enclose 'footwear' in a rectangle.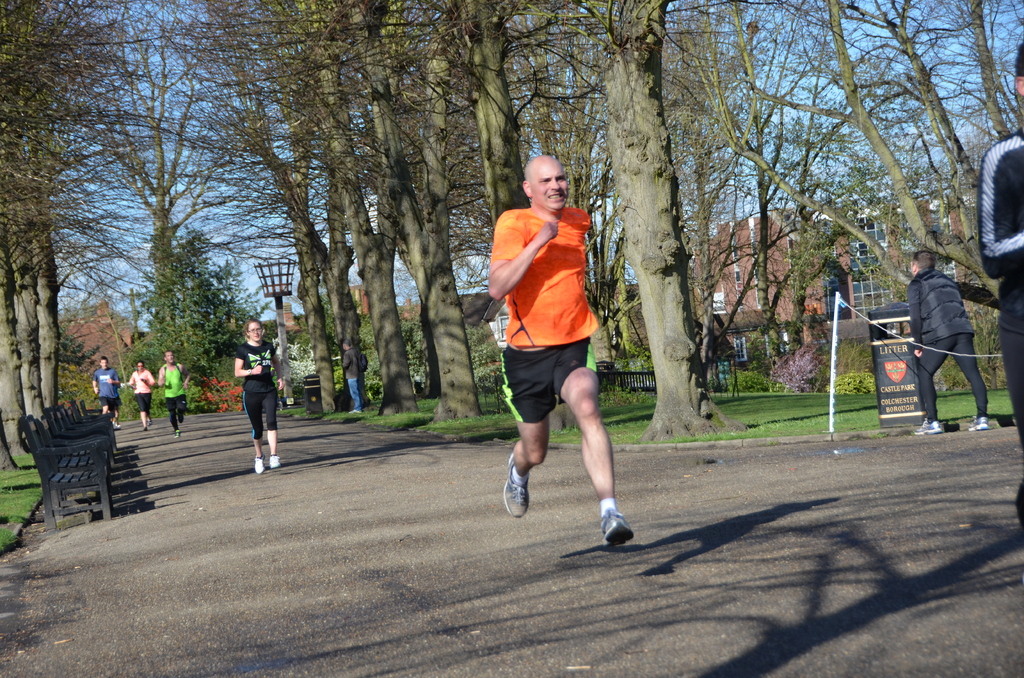
{"left": 270, "top": 455, "right": 278, "bottom": 467}.
